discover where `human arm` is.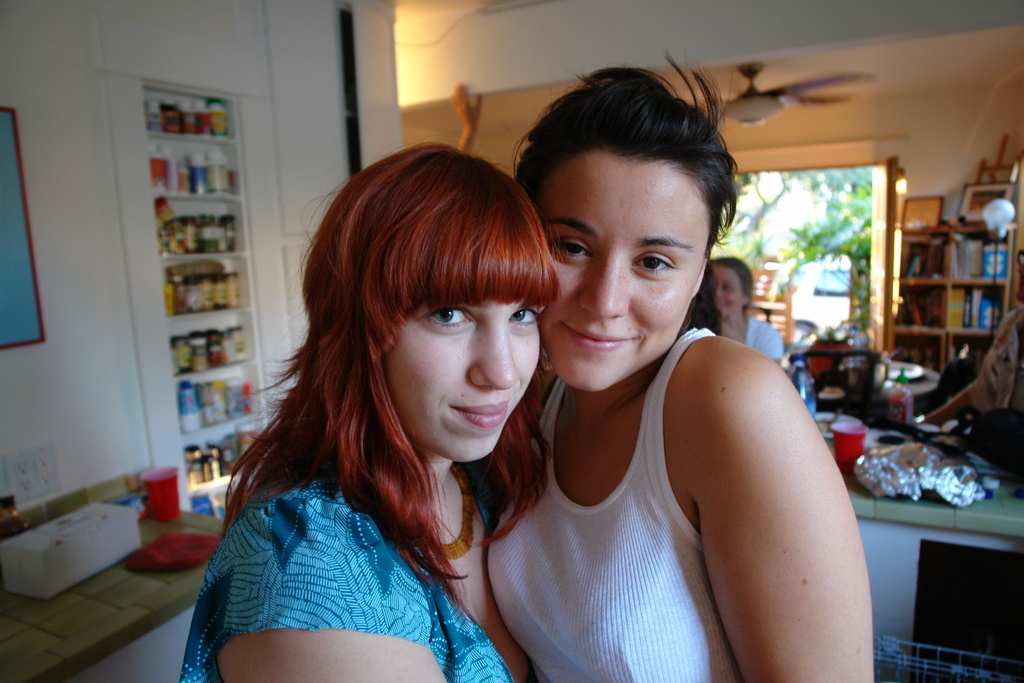
Discovered at 592/291/870/666.
